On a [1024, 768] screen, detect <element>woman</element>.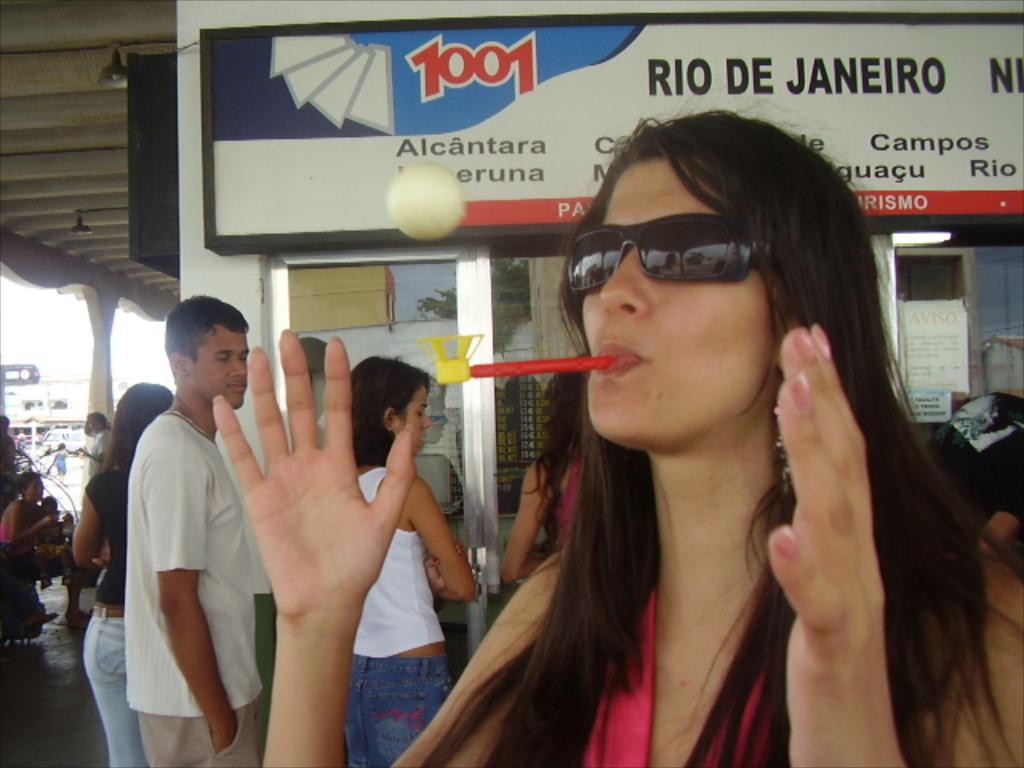
213/99/1022/766.
